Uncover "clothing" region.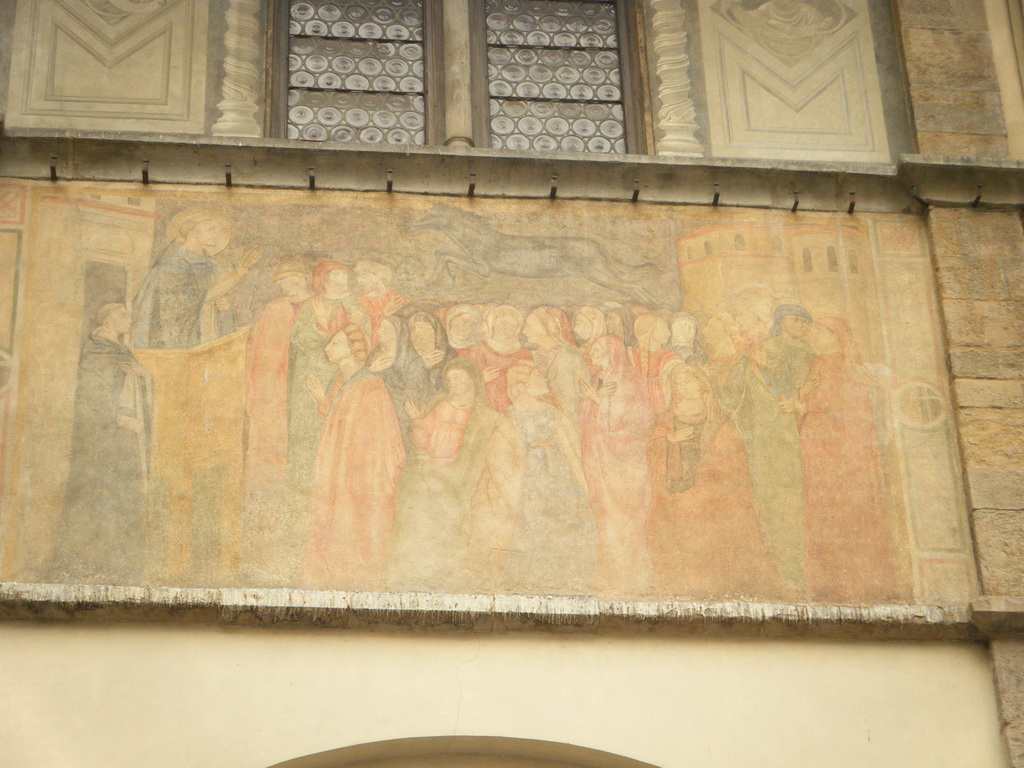
Uncovered: 22, 330, 167, 595.
